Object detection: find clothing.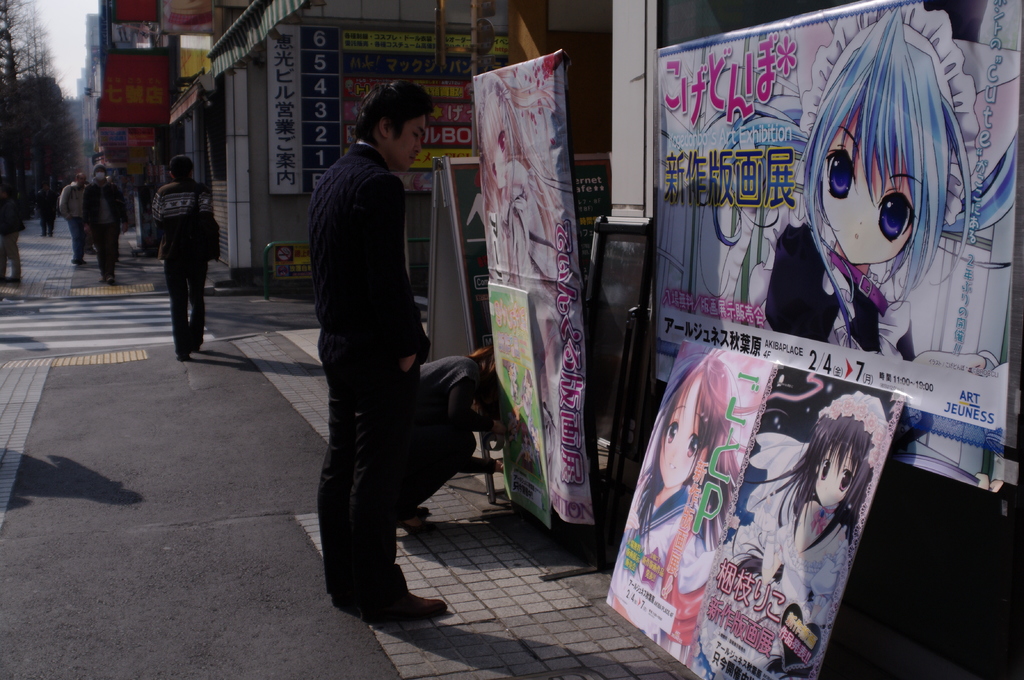
left=397, top=356, right=487, bottom=521.
